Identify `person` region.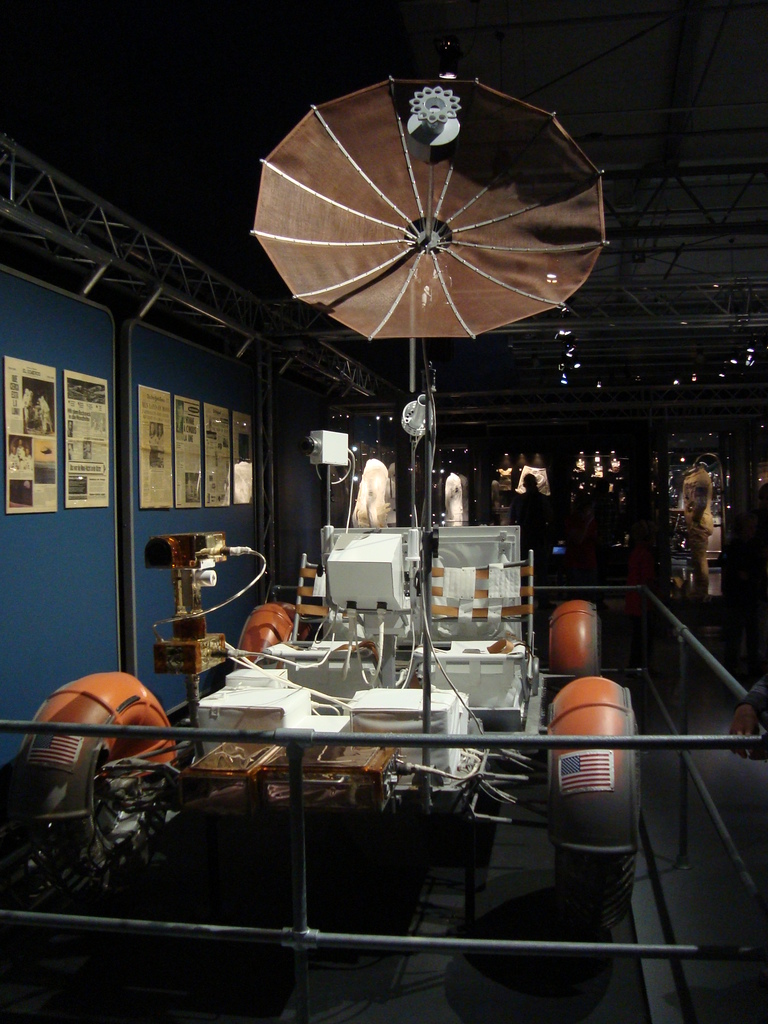
Region: <region>38, 394, 50, 434</region>.
